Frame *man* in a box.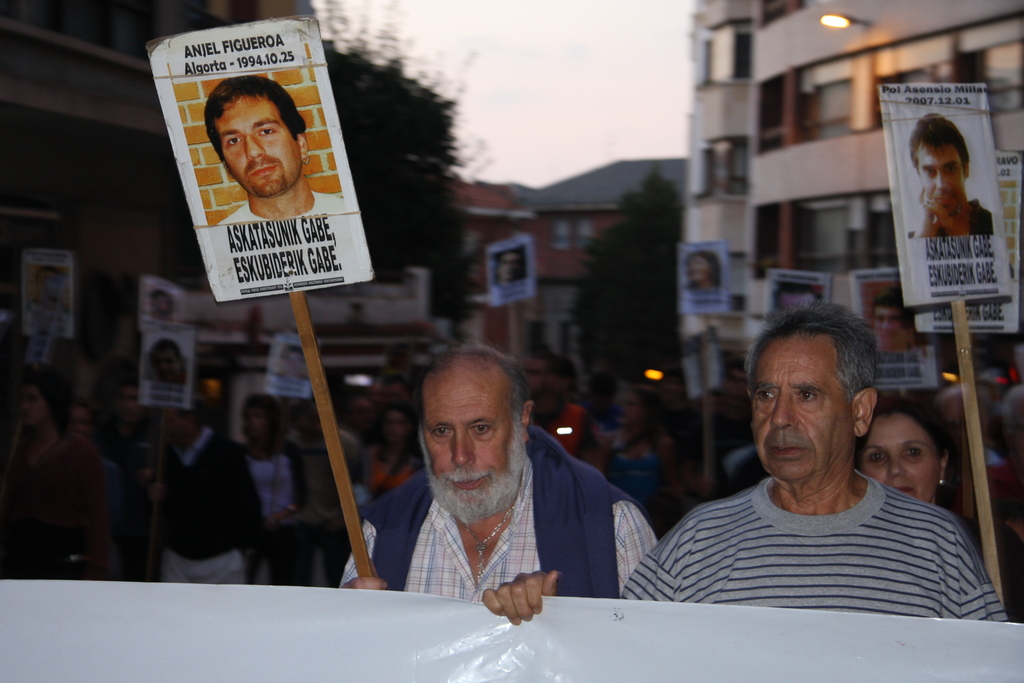
rect(211, 76, 349, 228).
